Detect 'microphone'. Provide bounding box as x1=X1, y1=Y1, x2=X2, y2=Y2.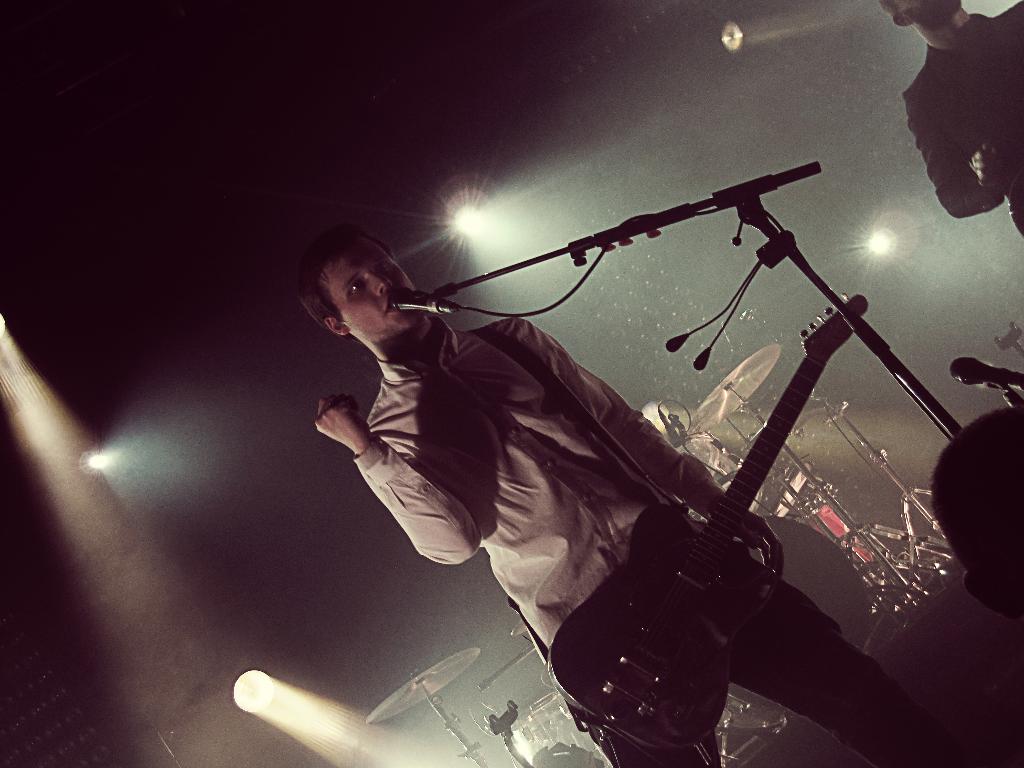
x1=948, y1=357, x2=1023, y2=390.
